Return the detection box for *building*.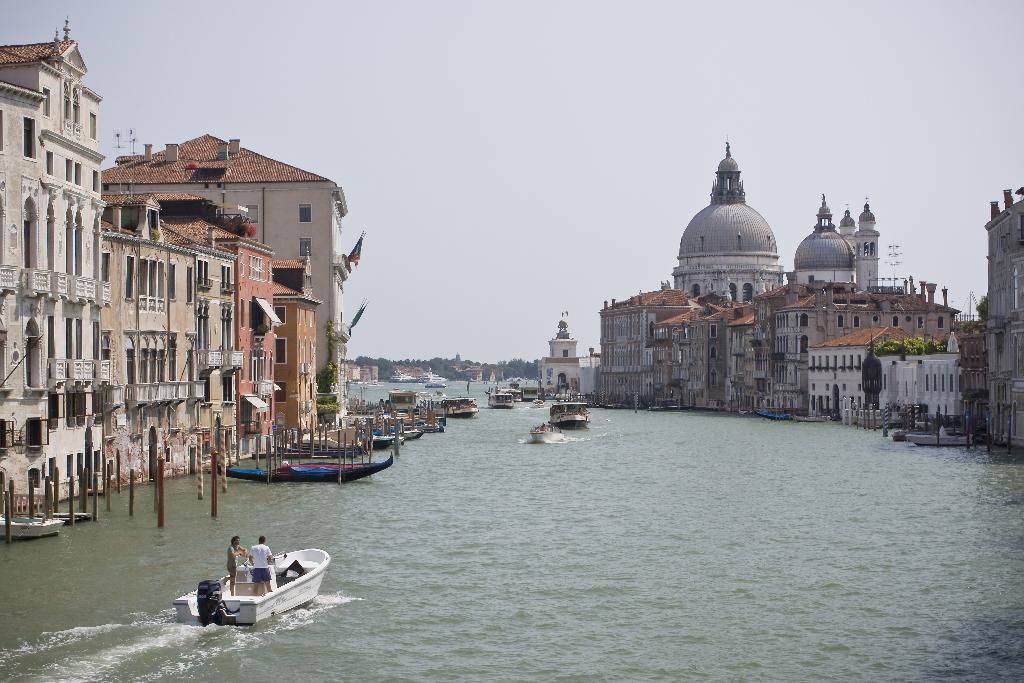
{"x1": 982, "y1": 184, "x2": 1023, "y2": 447}.
